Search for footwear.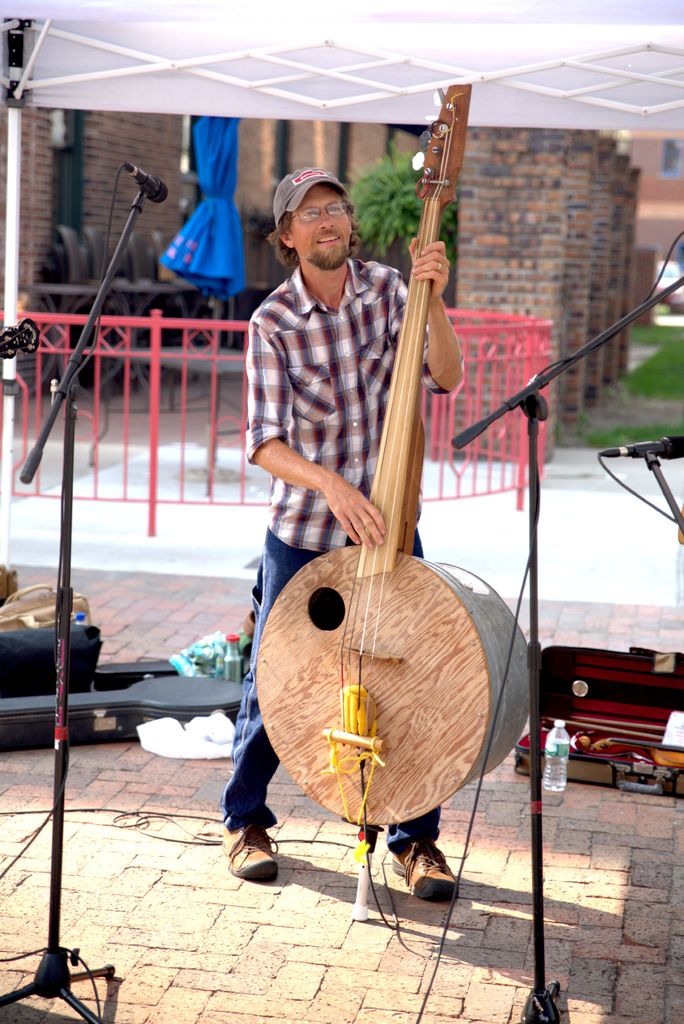
Found at [391,848,463,900].
